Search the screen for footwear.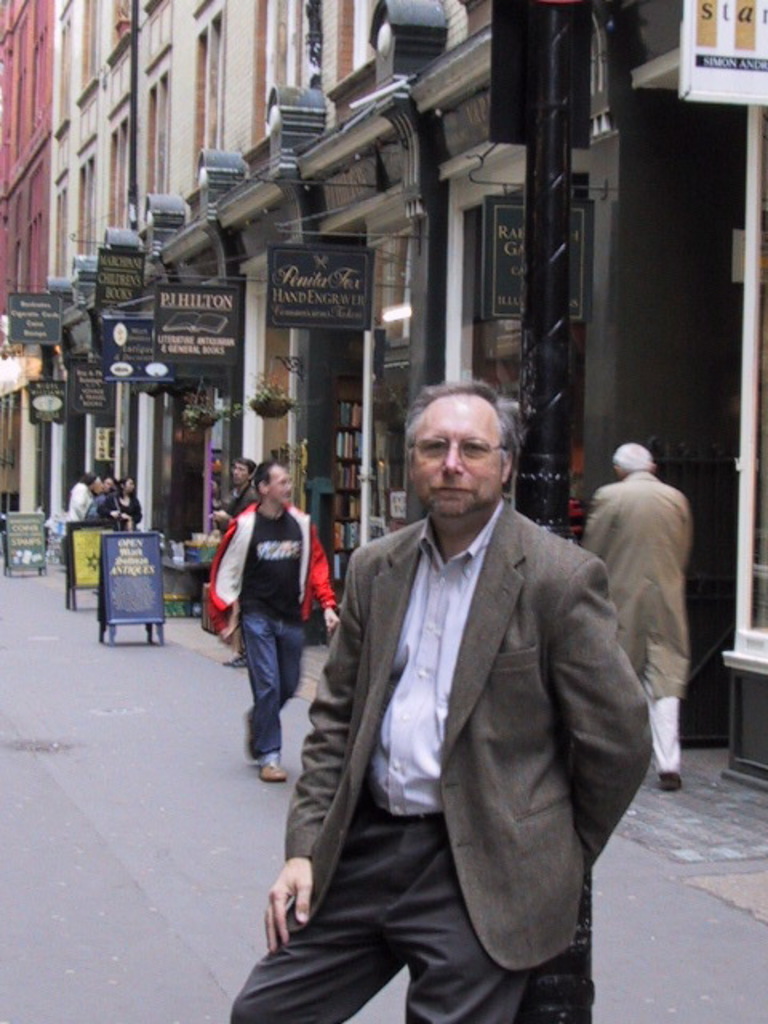
Found at 246 710 258 765.
